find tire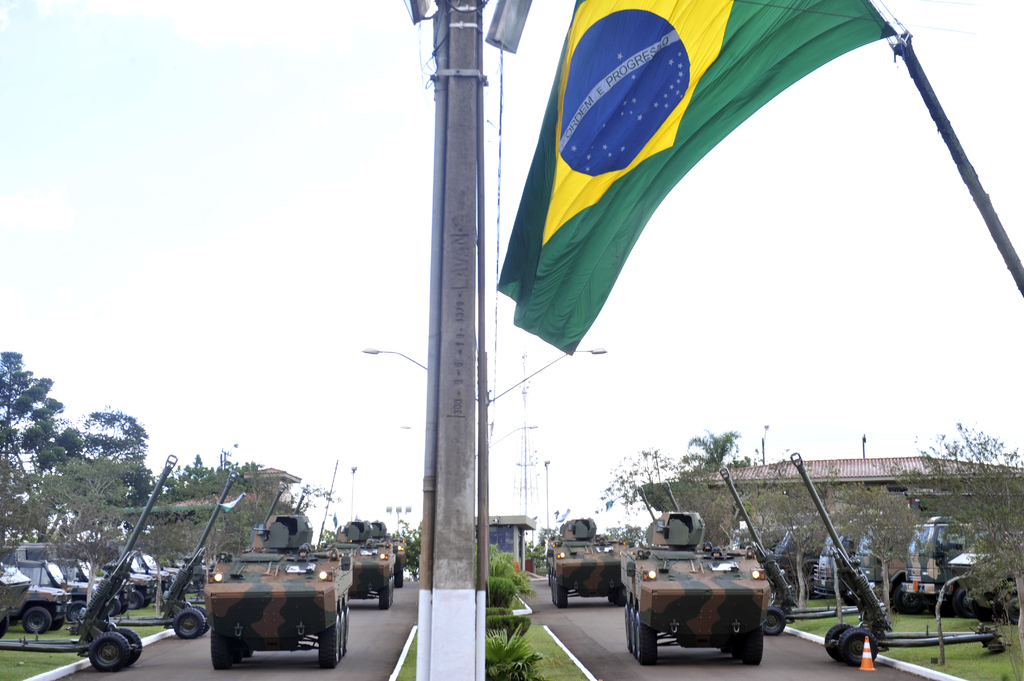
bbox=(129, 588, 143, 609)
